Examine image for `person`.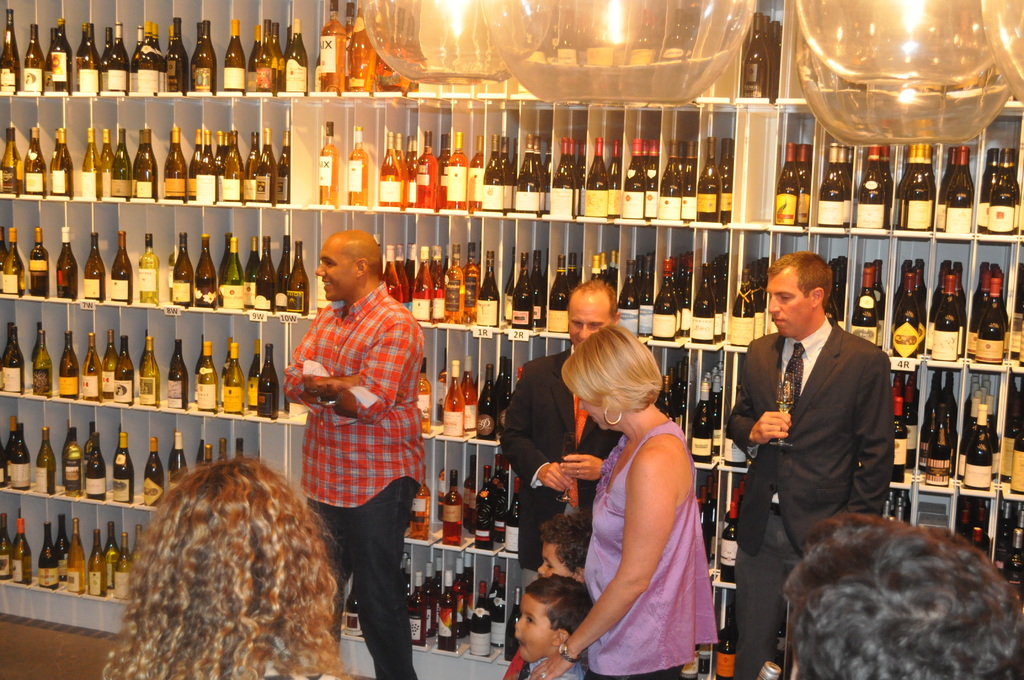
Examination result: (518,320,725,679).
